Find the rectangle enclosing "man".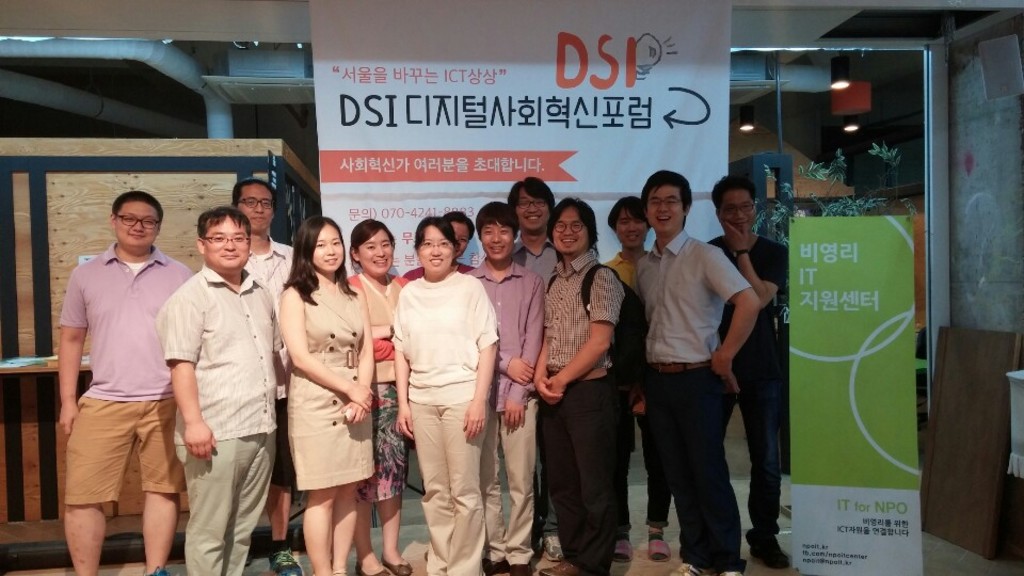
633,172,758,575.
